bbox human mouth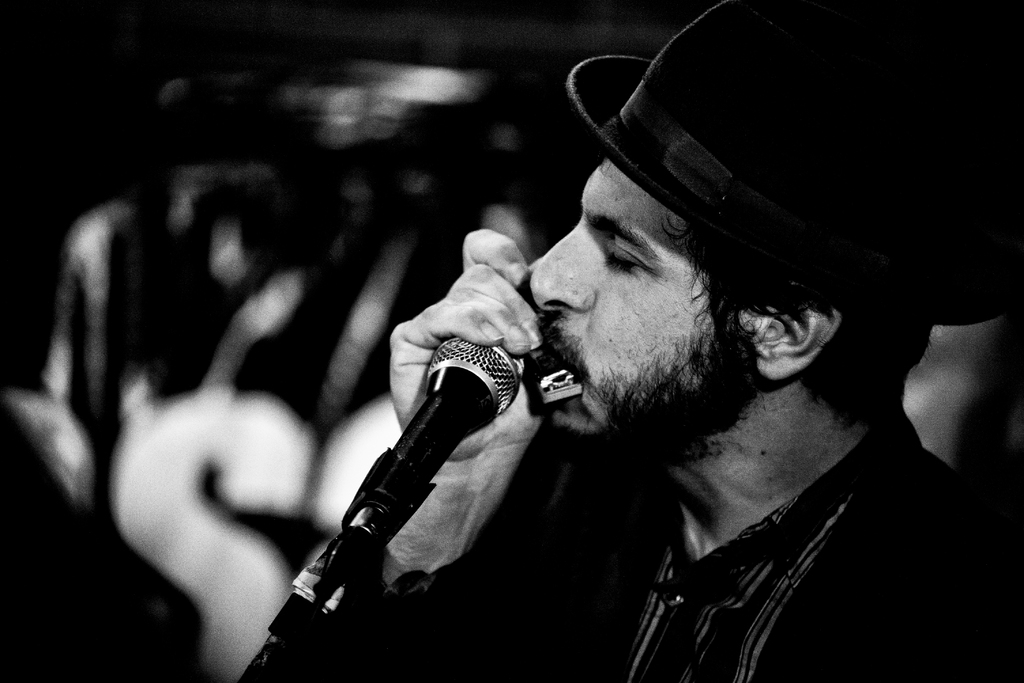
bbox(539, 314, 595, 398)
